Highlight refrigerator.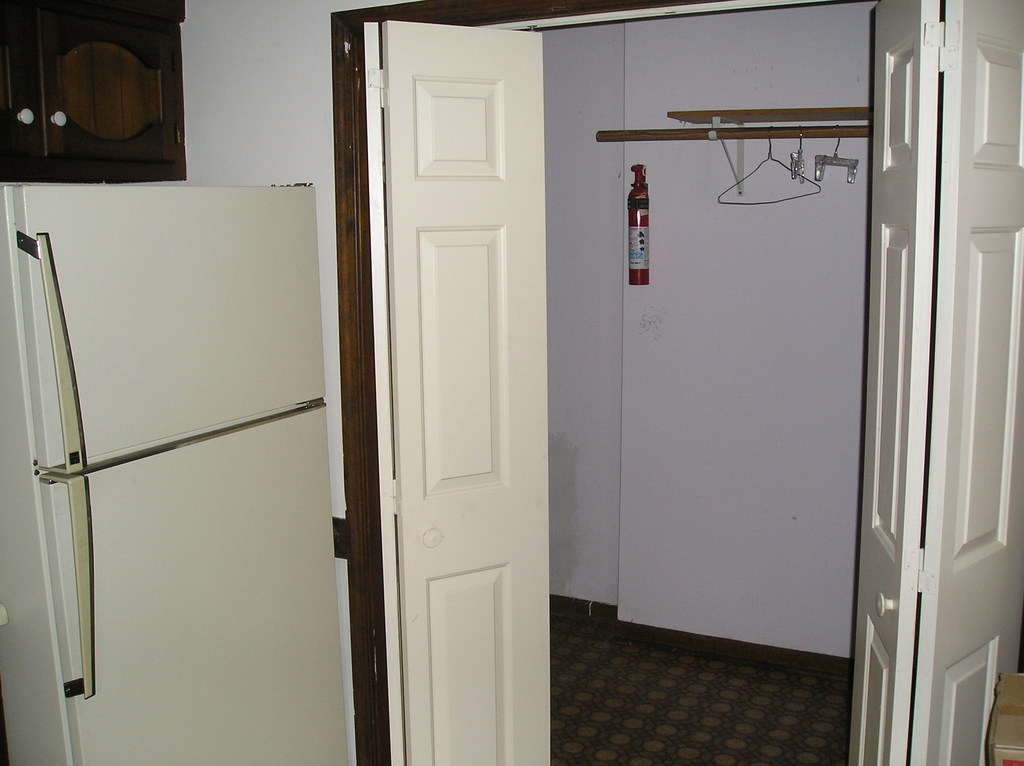
Highlighted region: pyautogui.locateOnScreen(10, 175, 342, 738).
